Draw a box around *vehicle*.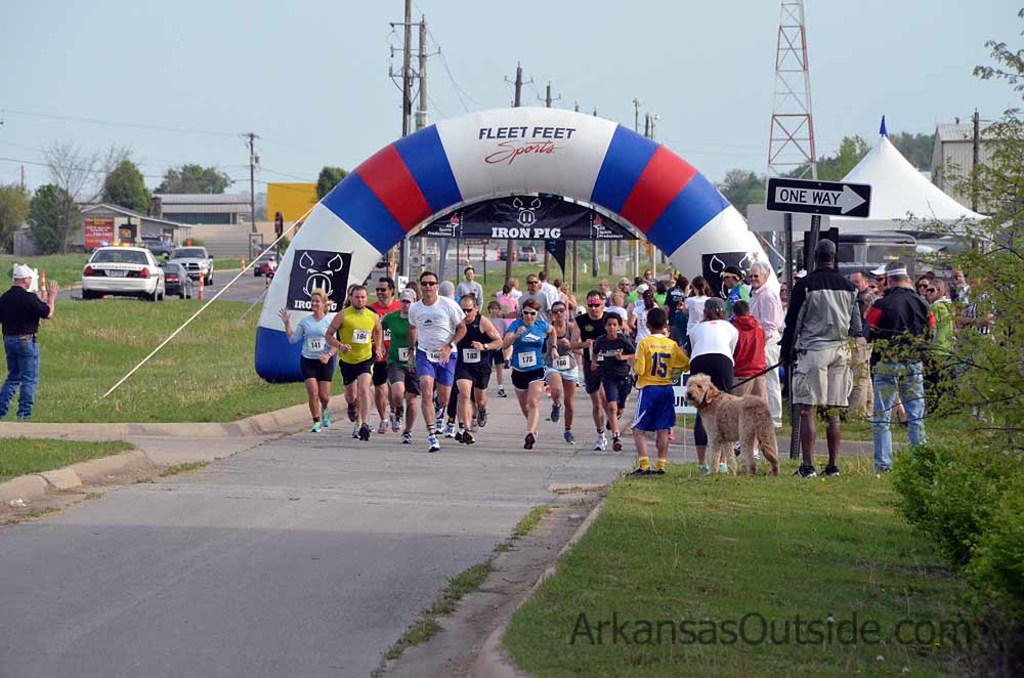
crop(161, 262, 194, 298).
